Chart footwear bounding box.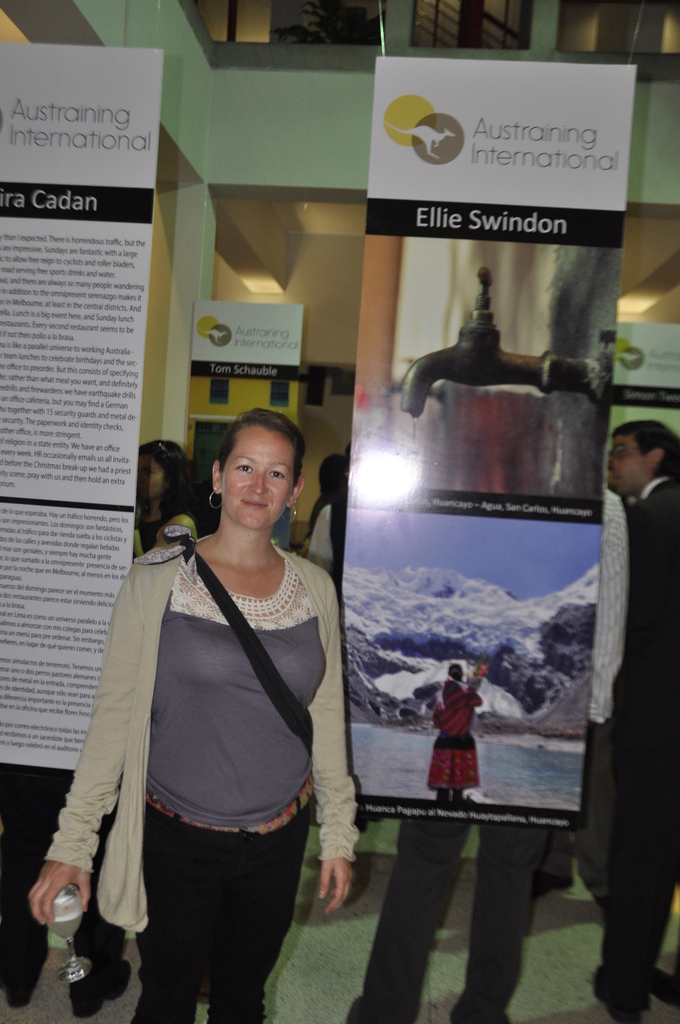
Charted: pyautogui.locateOnScreen(530, 868, 569, 913).
